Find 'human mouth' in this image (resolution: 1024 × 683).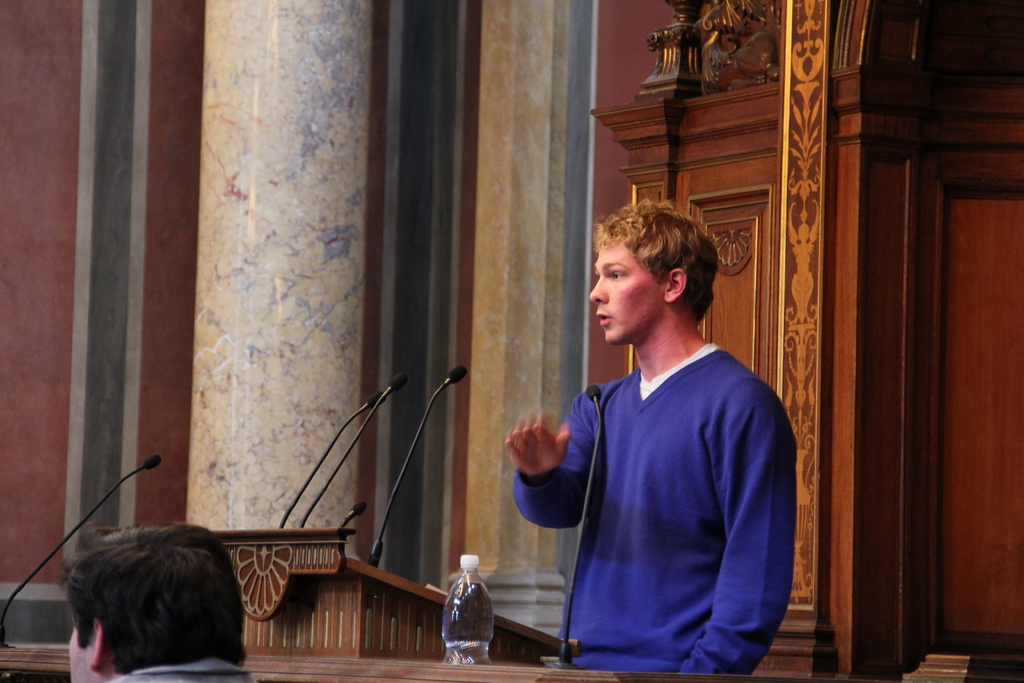
[left=597, top=315, right=612, bottom=324].
